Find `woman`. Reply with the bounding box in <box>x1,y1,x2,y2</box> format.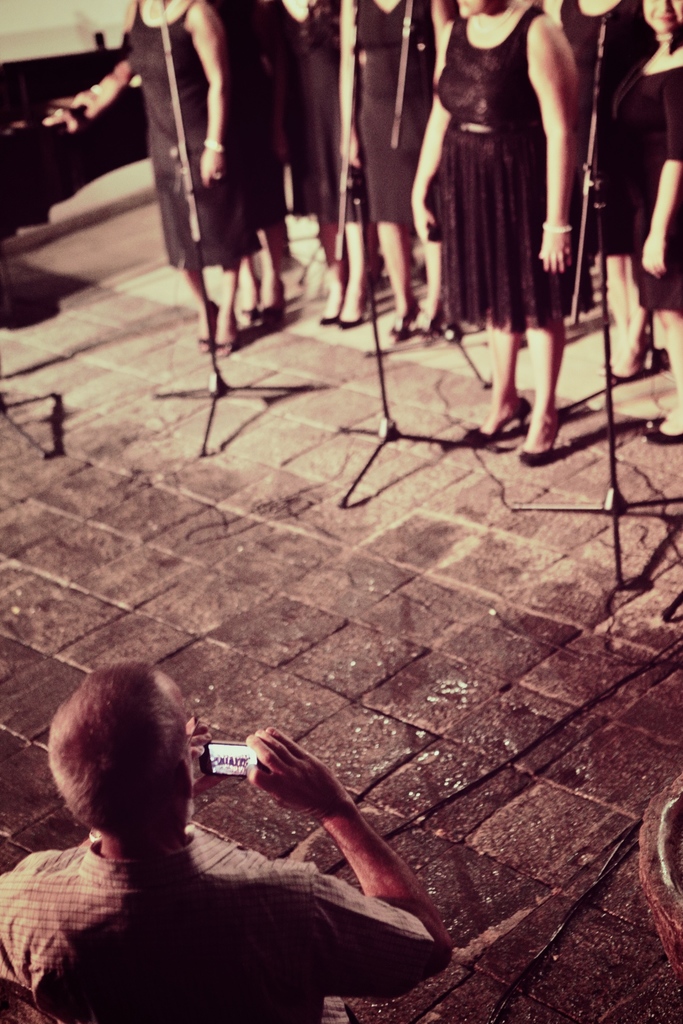
<box>67,0,230,358</box>.
